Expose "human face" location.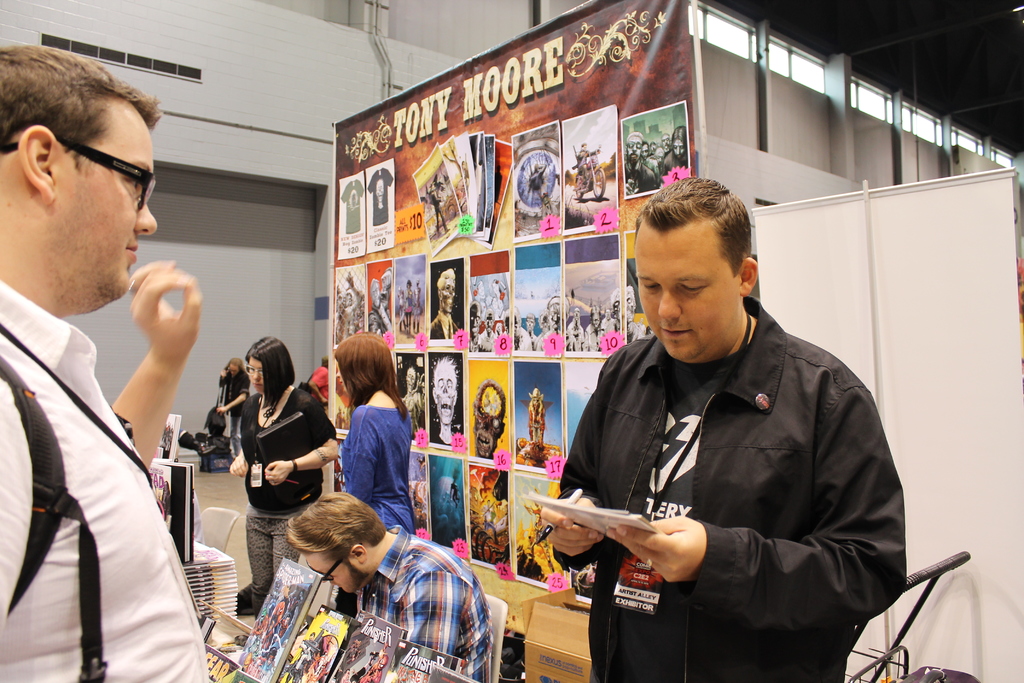
Exposed at {"left": 440, "top": 284, "right": 454, "bottom": 311}.
